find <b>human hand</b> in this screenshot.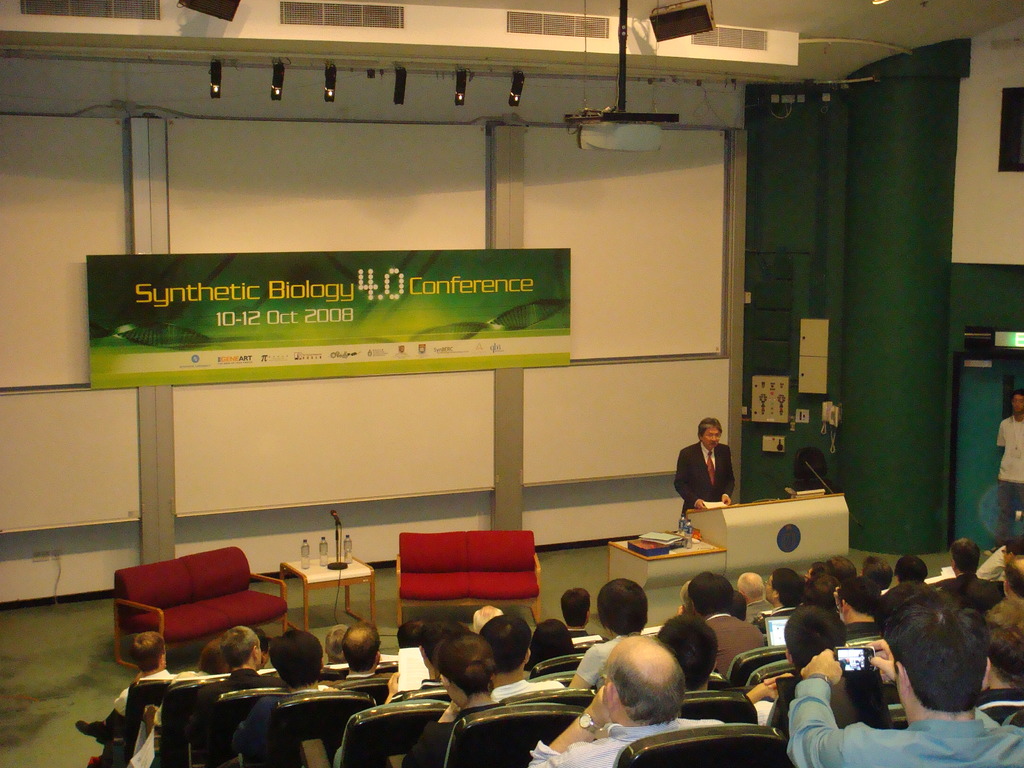
The bounding box for <b>human hand</b> is crop(719, 492, 733, 508).
